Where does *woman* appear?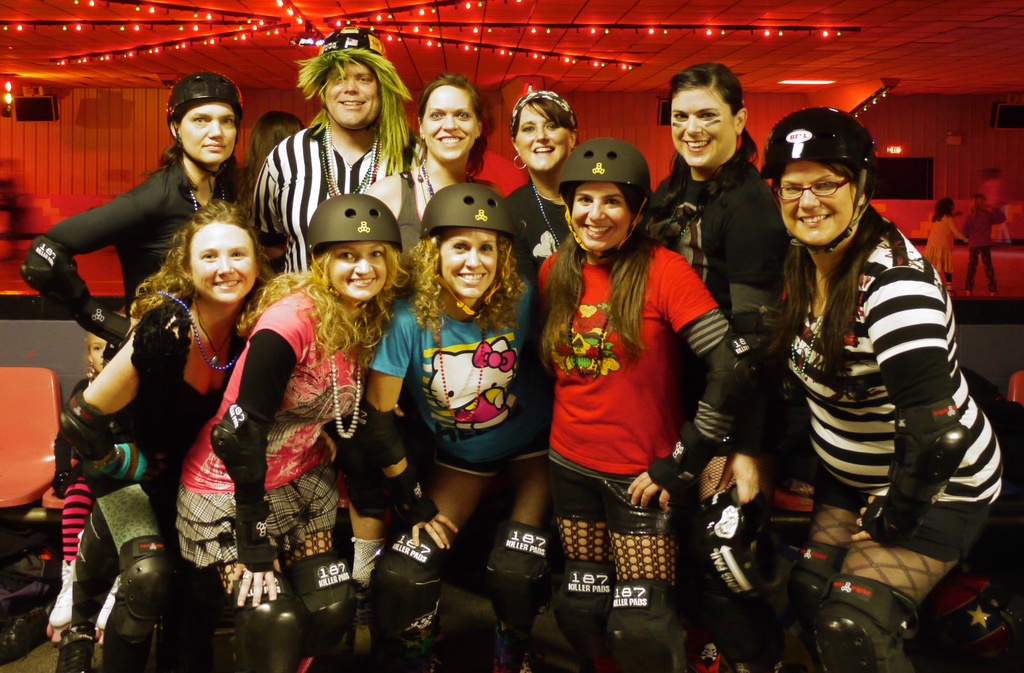
Appears at 348:68:514:270.
